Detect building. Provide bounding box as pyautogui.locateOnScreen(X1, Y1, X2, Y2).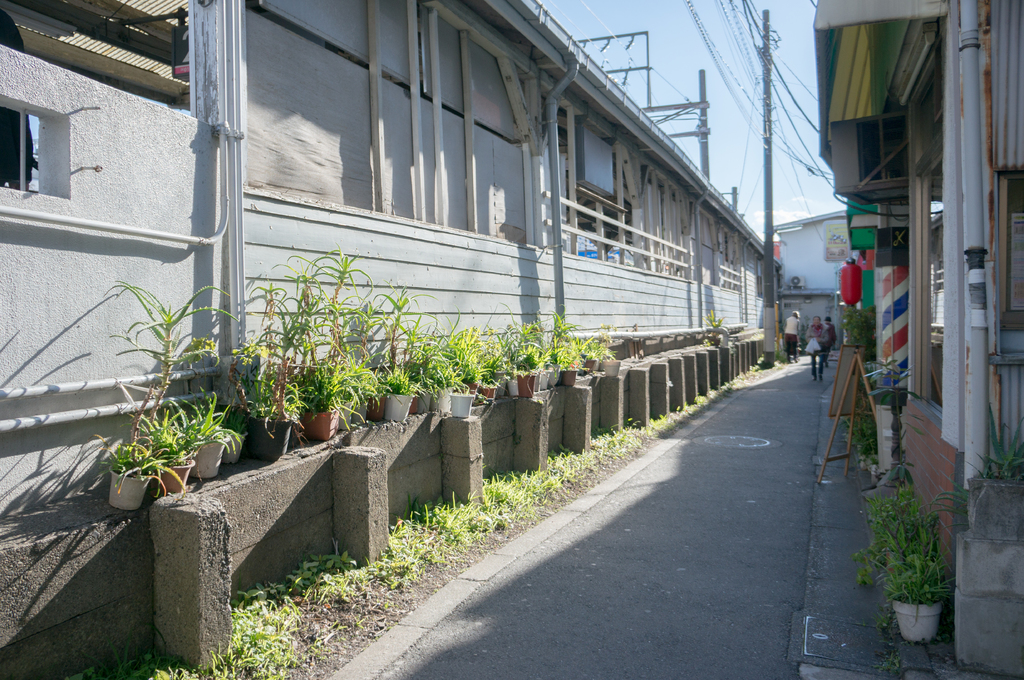
pyautogui.locateOnScreen(0, 0, 780, 679).
